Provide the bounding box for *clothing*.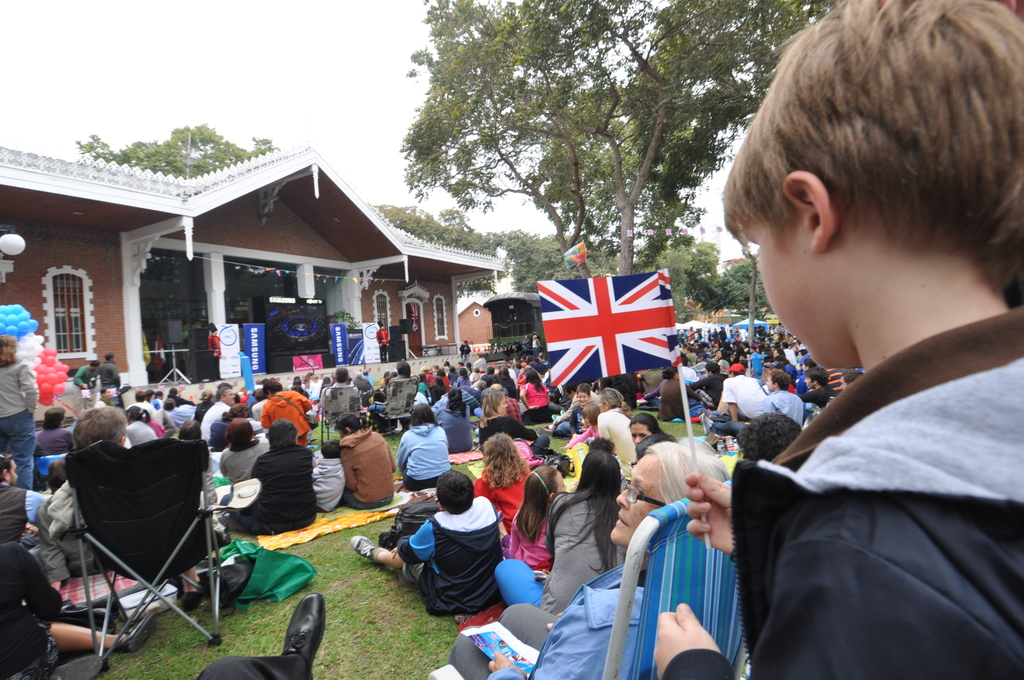
region(475, 464, 534, 533).
